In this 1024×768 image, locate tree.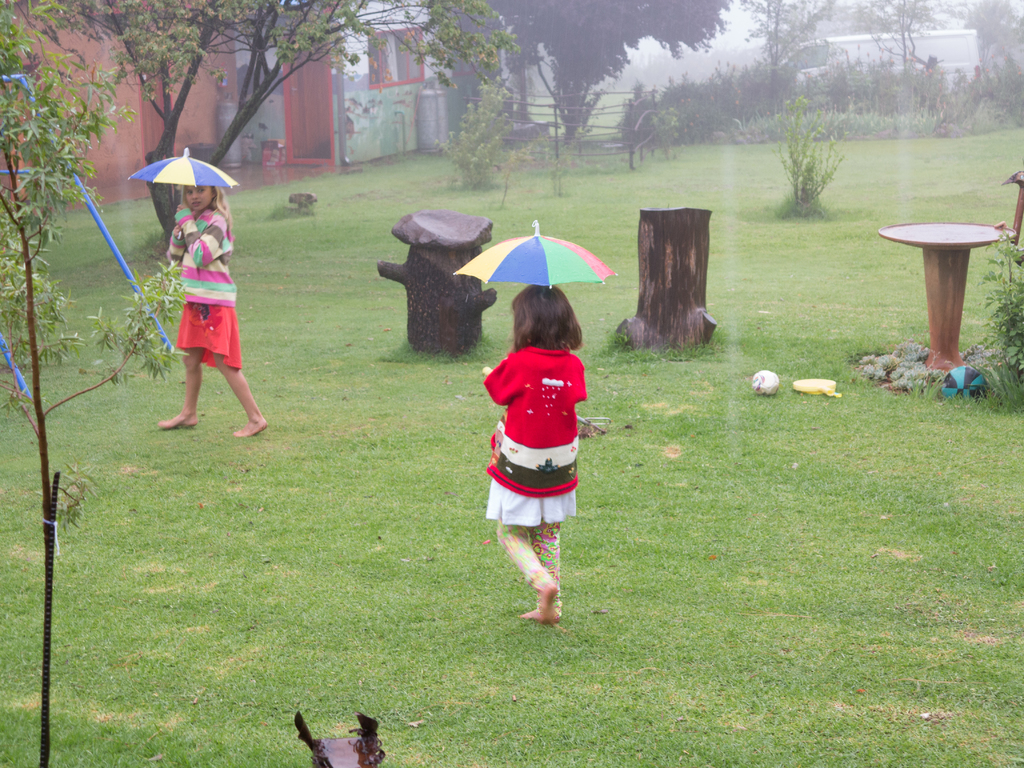
Bounding box: bbox(0, 0, 201, 767).
